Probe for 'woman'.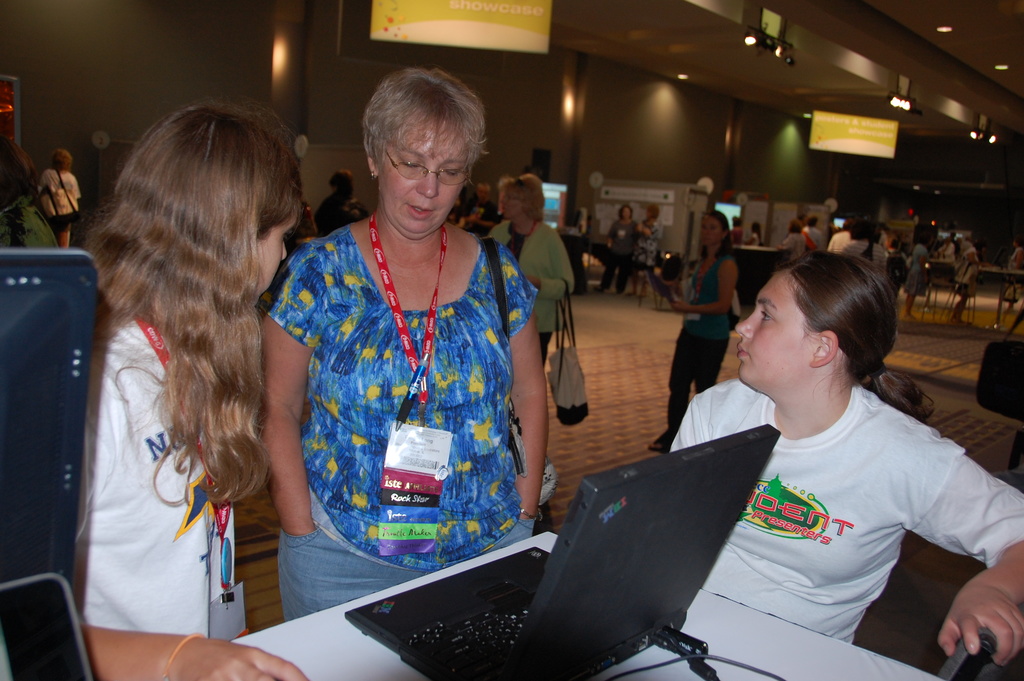
Probe result: 0,108,298,680.
